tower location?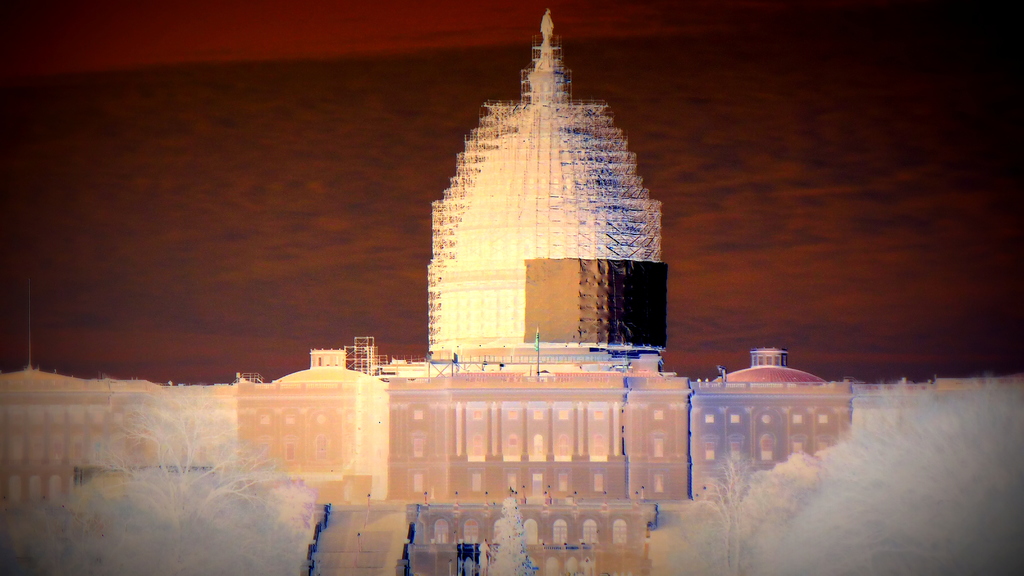
pyautogui.locateOnScreen(0, 12, 1023, 575)
